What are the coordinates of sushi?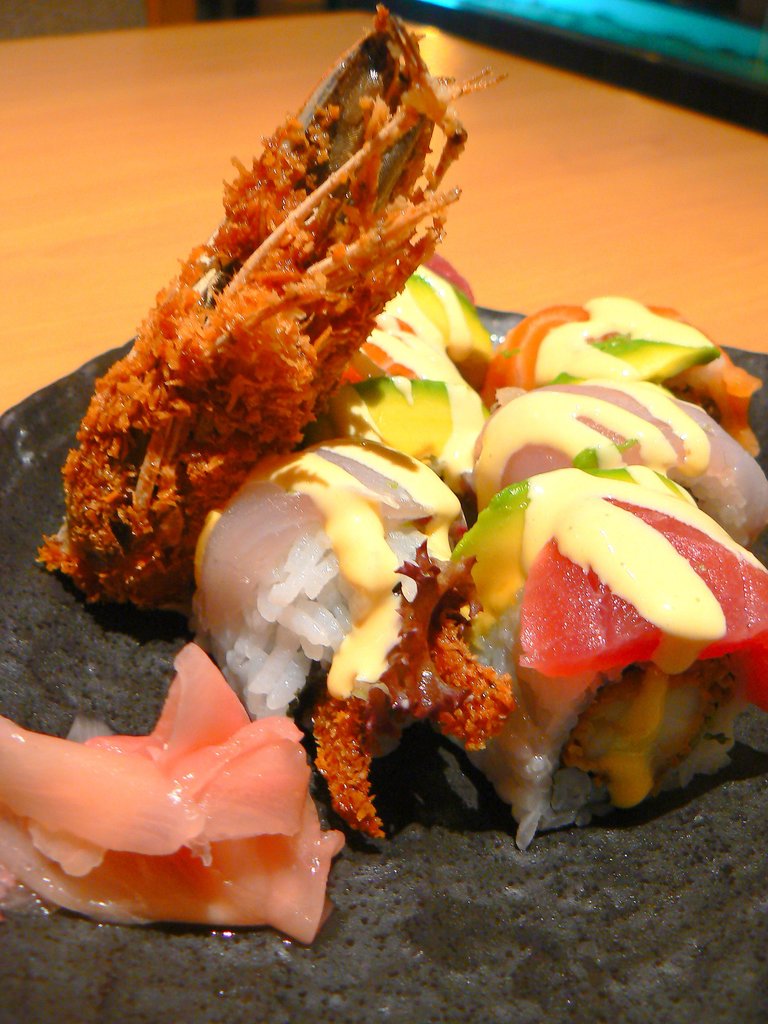
pyautogui.locateOnScreen(179, 429, 520, 838).
